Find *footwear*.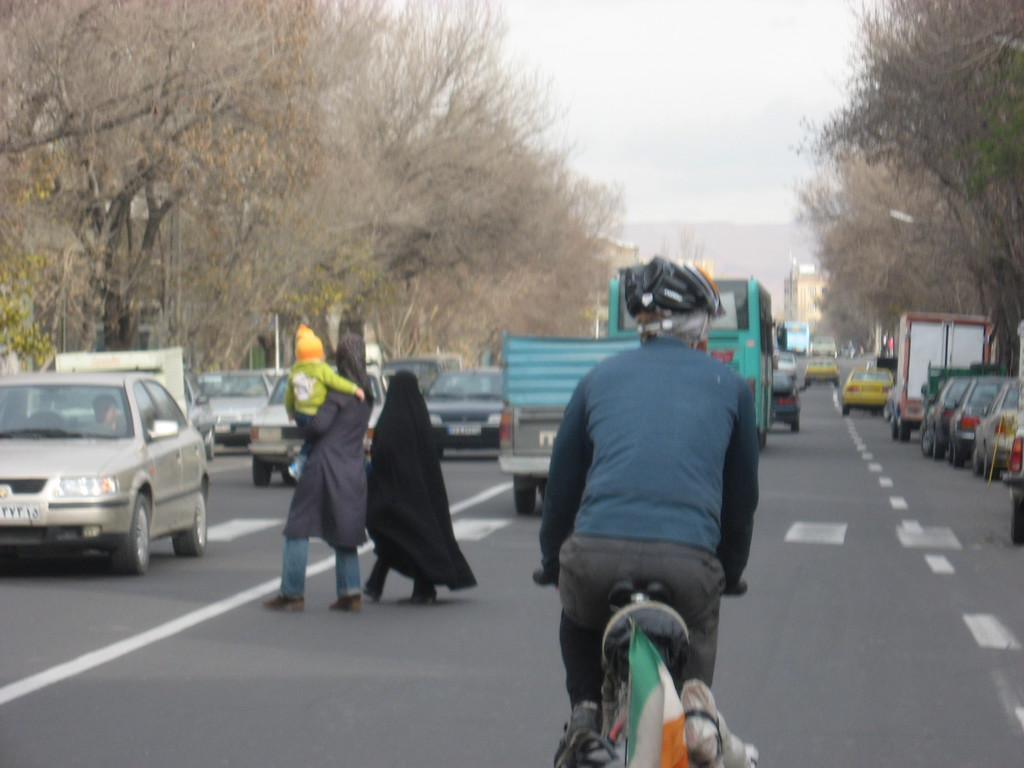
{"left": 264, "top": 593, "right": 305, "bottom": 611}.
